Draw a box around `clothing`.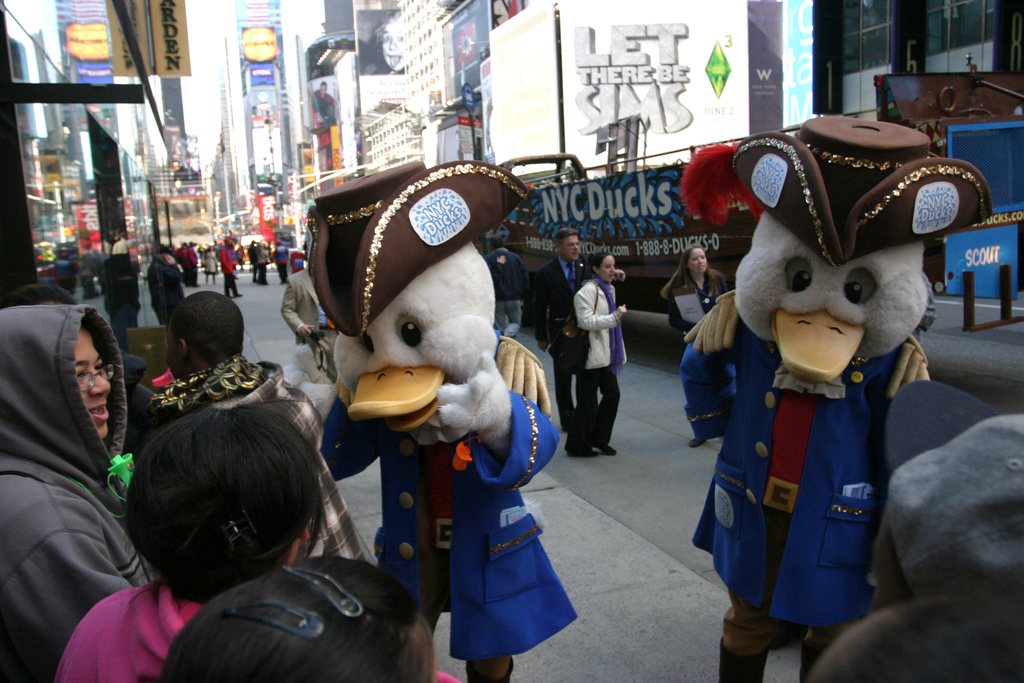
670,272,737,440.
